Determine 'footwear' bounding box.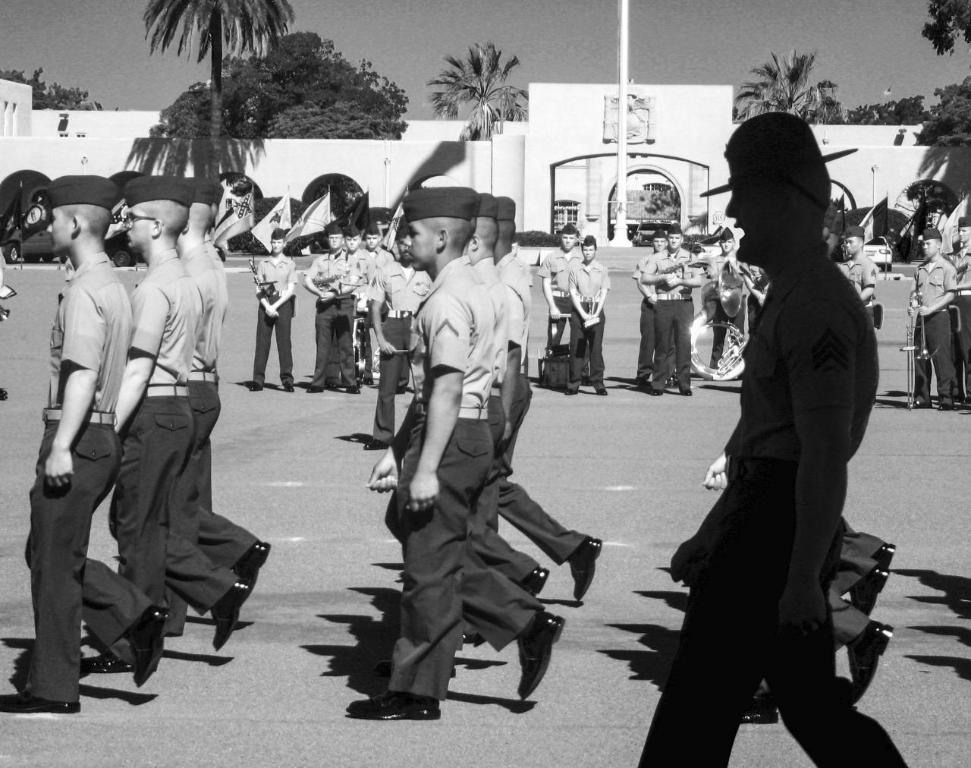
Determined: {"x1": 850, "y1": 565, "x2": 887, "y2": 612}.
